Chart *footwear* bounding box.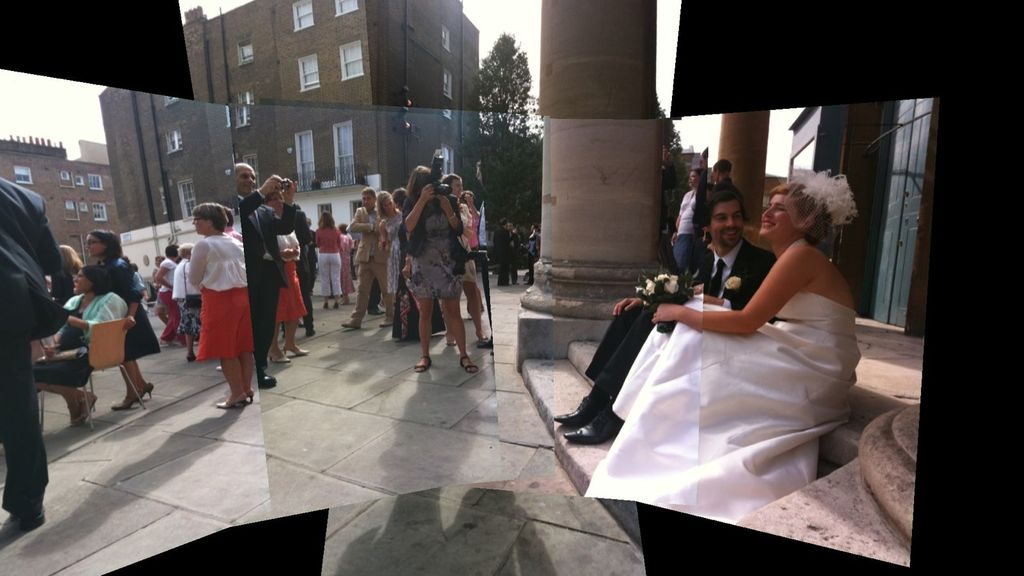
Charted: 281/346/311/355.
